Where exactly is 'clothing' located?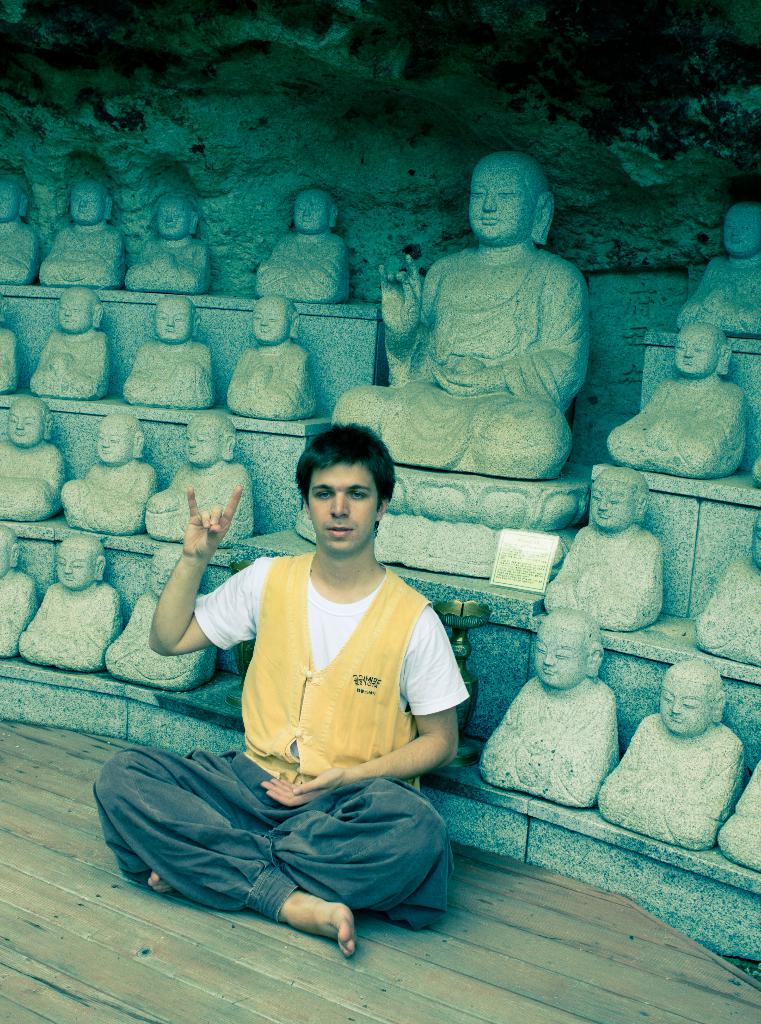
Its bounding box is 163:512:470:909.
